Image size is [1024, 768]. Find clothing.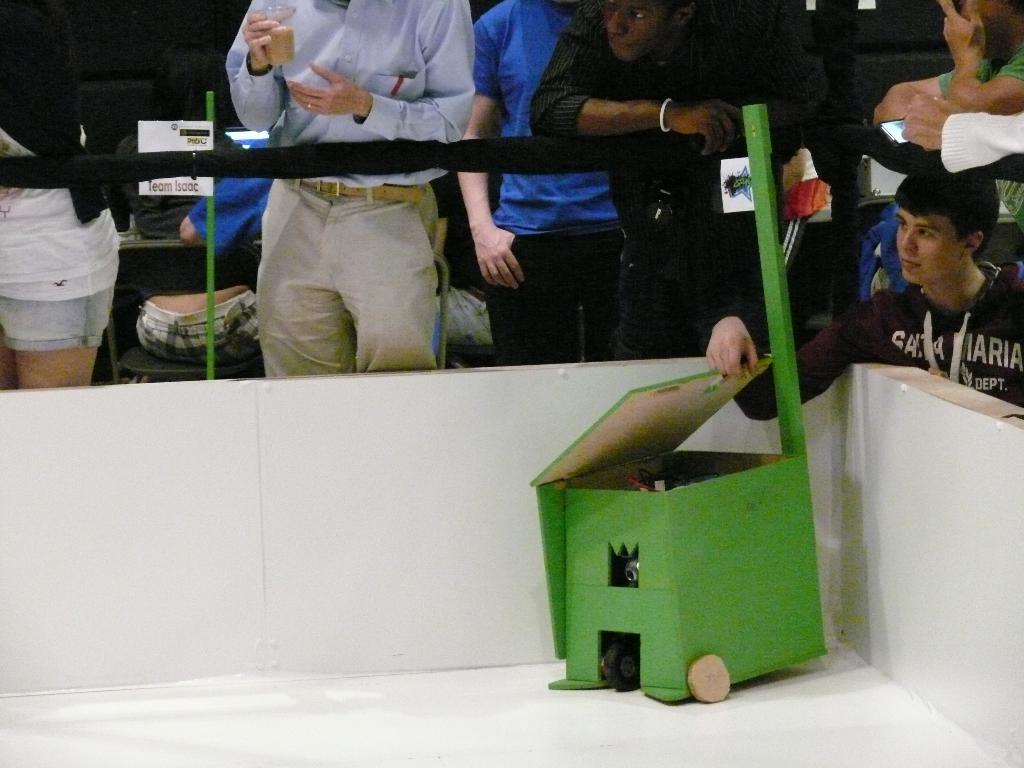
Rect(916, 19, 1023, 111).
